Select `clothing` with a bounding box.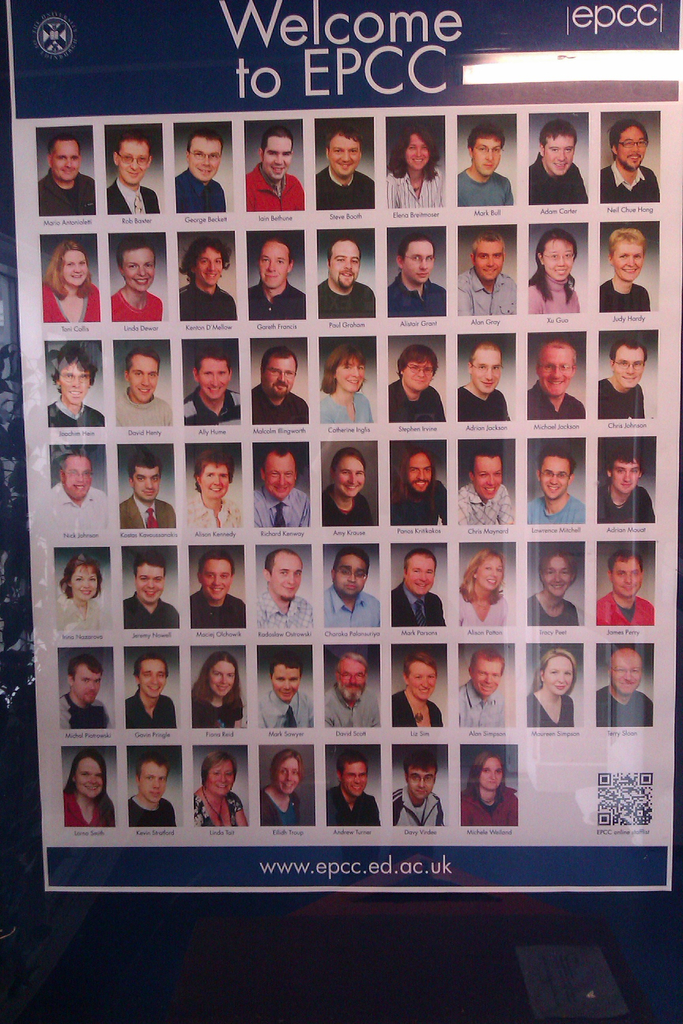
(53,591,108,632).
